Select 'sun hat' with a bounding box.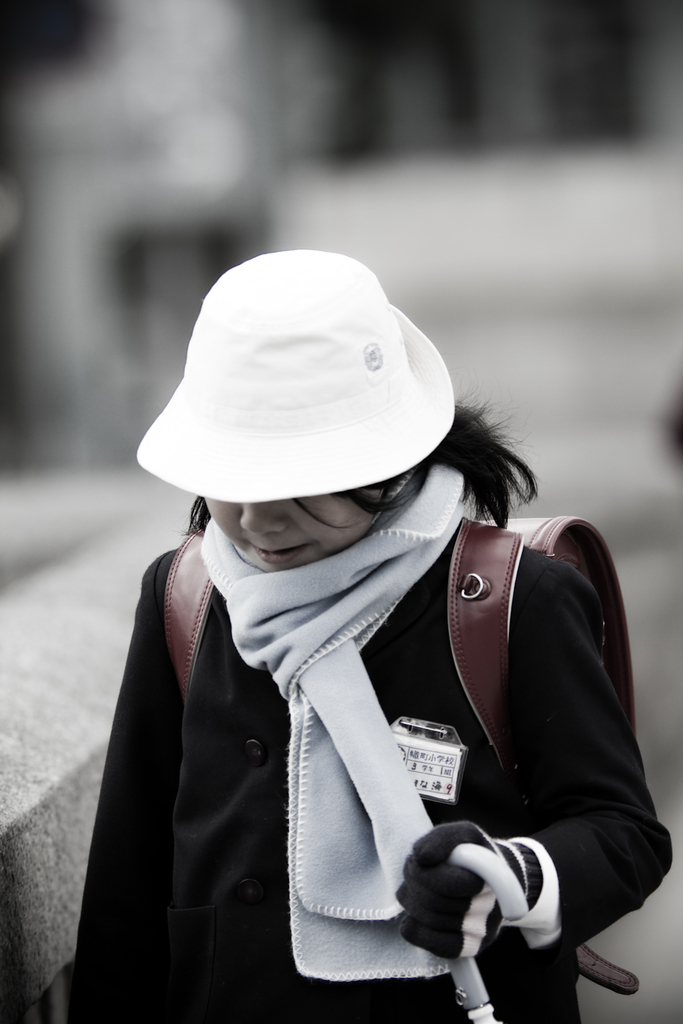
[left=133, top=249, right=455, bottom=501].
